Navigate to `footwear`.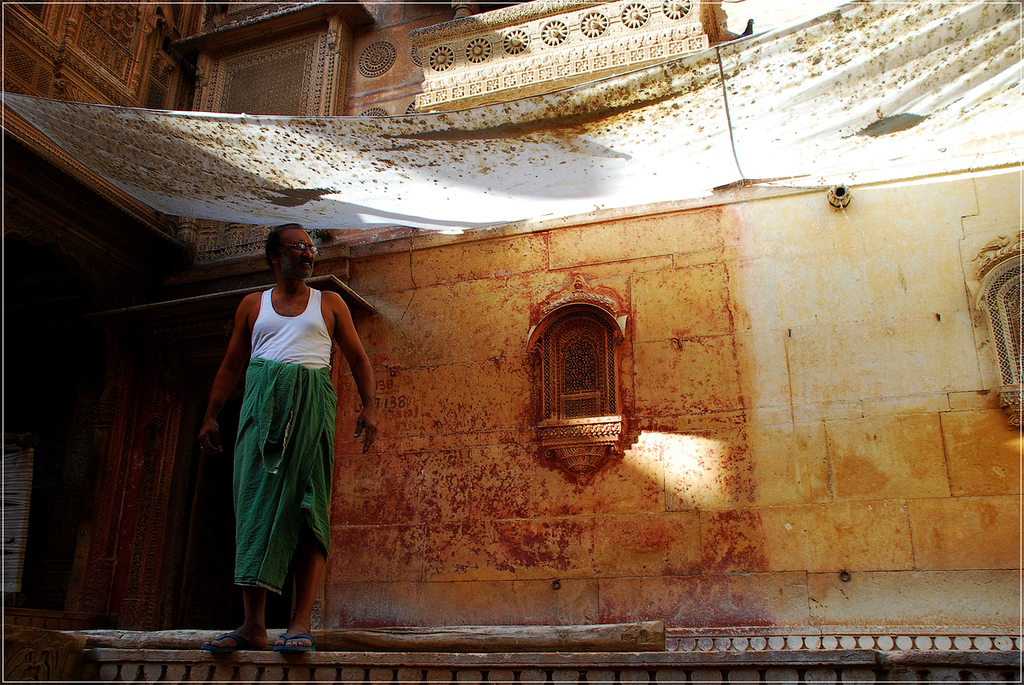
Navigation target: [201,636,260,651].
